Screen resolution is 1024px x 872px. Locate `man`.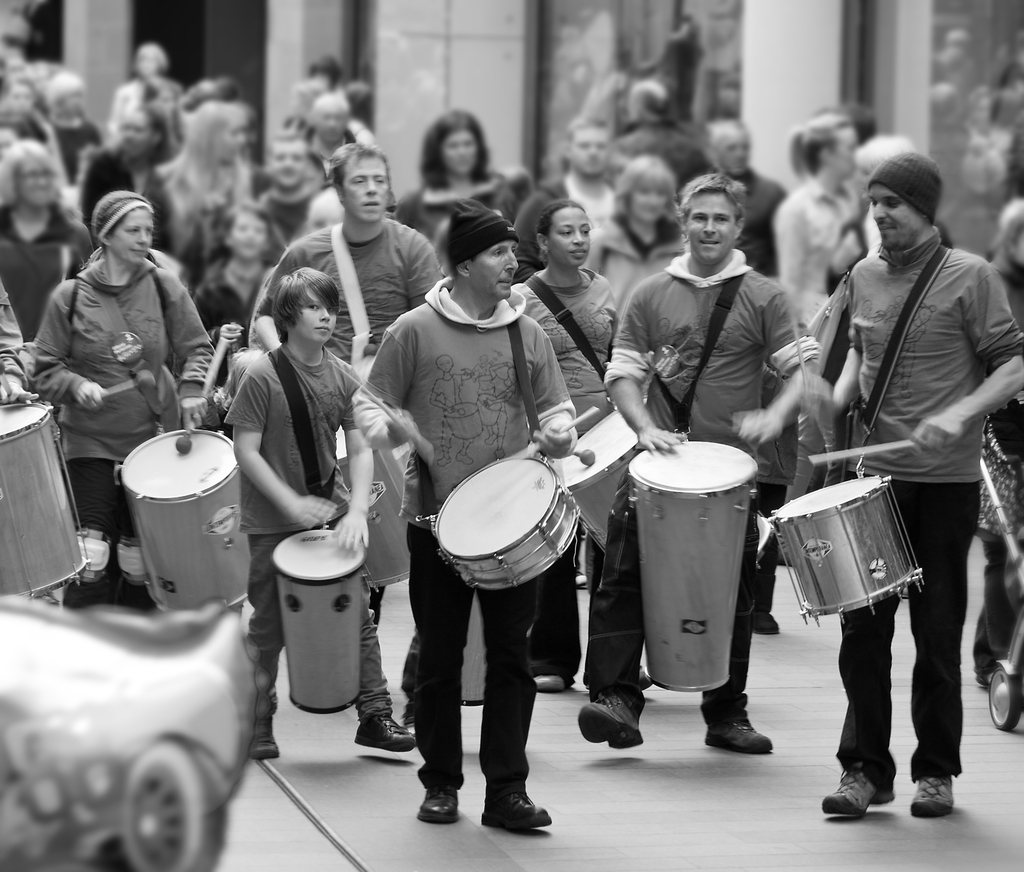
<bbox>250, 130, 331, 301</bbox>.
